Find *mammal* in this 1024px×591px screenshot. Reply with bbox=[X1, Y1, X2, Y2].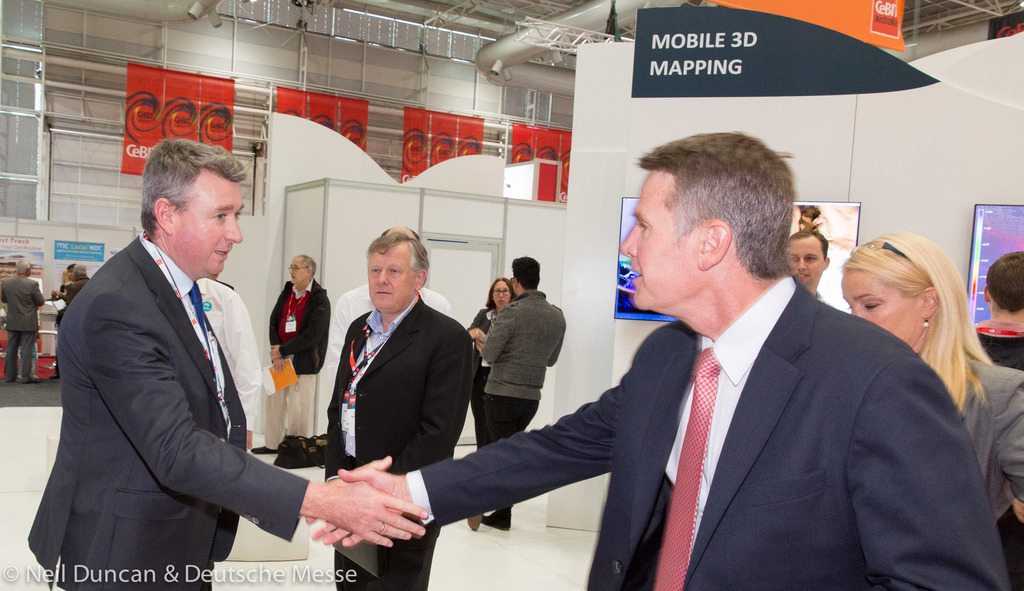
bbox=[0, 257, 50, 384].
